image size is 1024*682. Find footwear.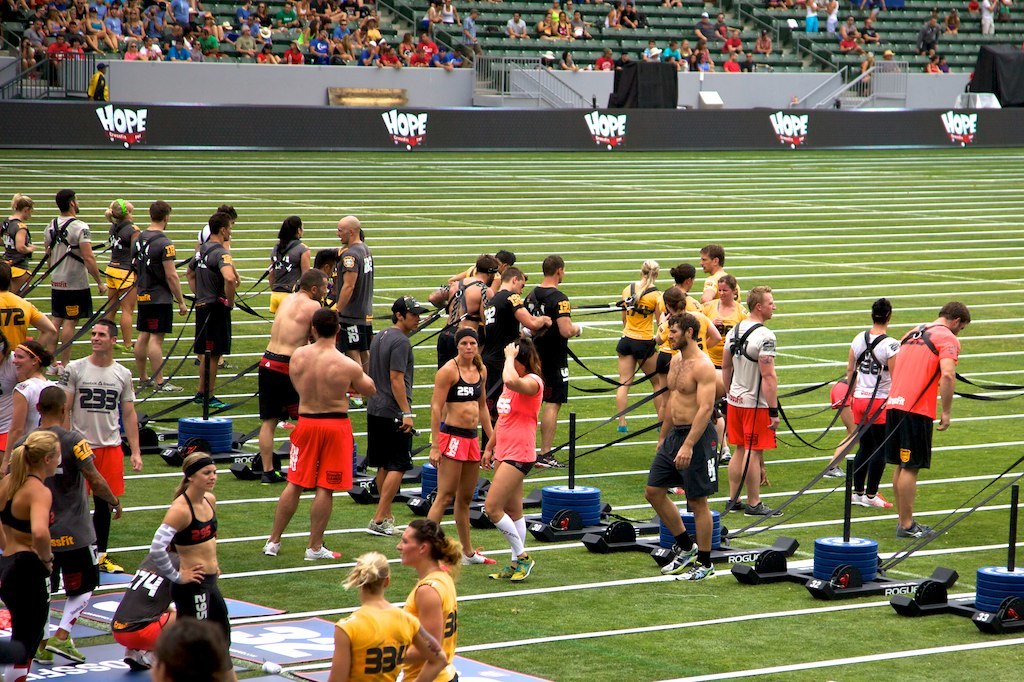
l=664, t=543, r=694, b=572.
